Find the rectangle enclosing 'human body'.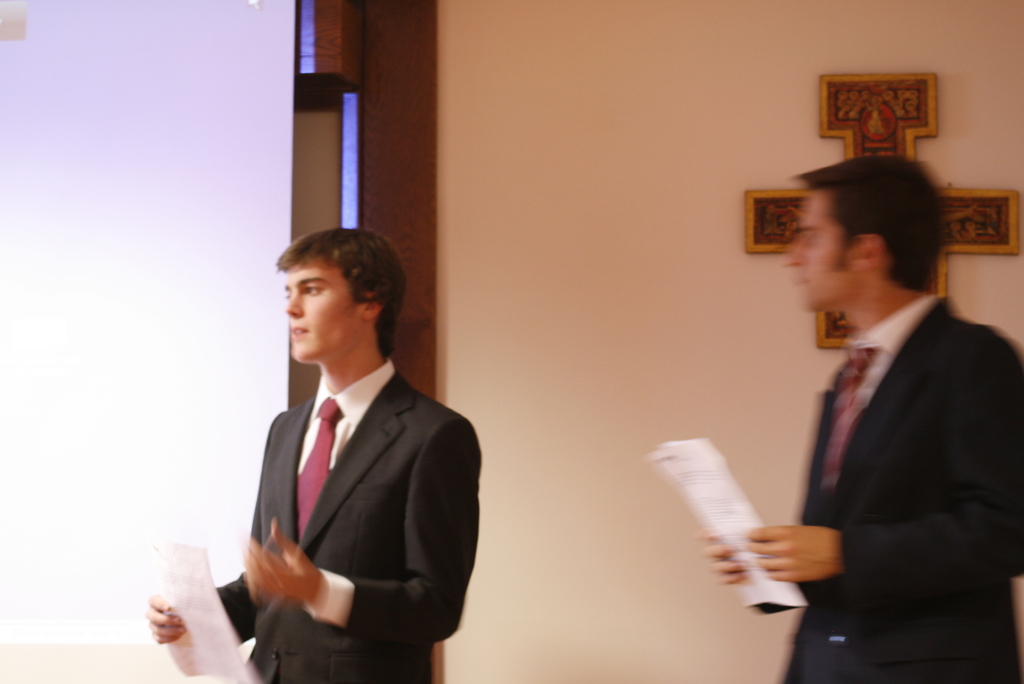
144/225/481/683.
